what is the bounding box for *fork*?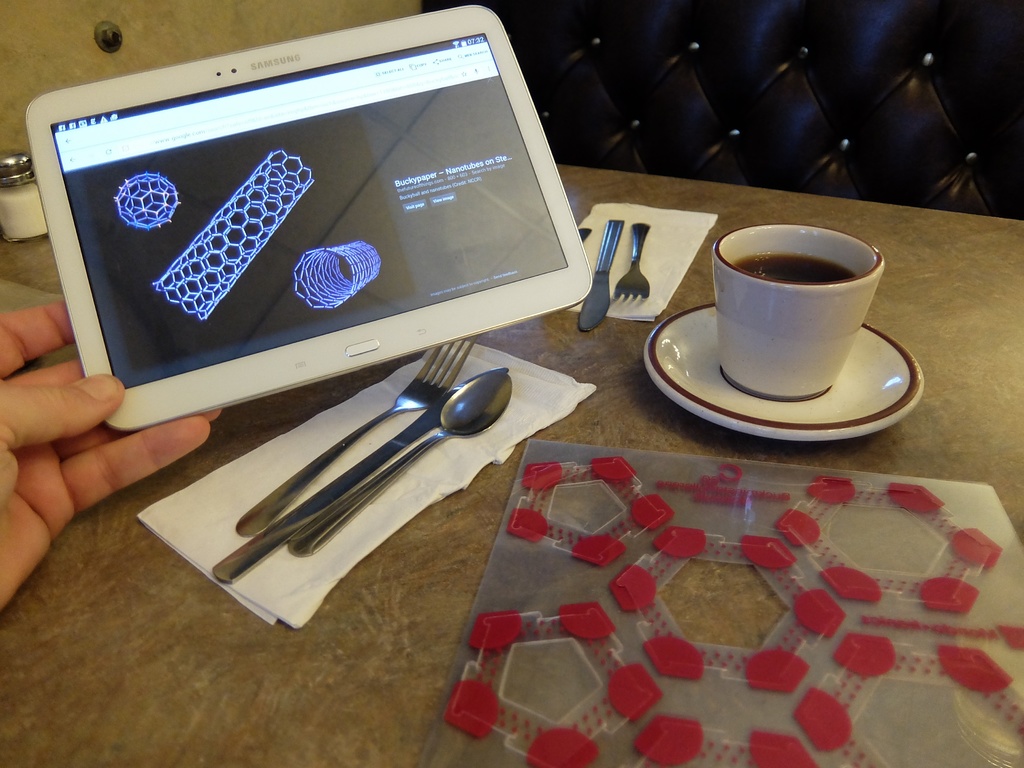
crop(611, 221, 652, 302).
